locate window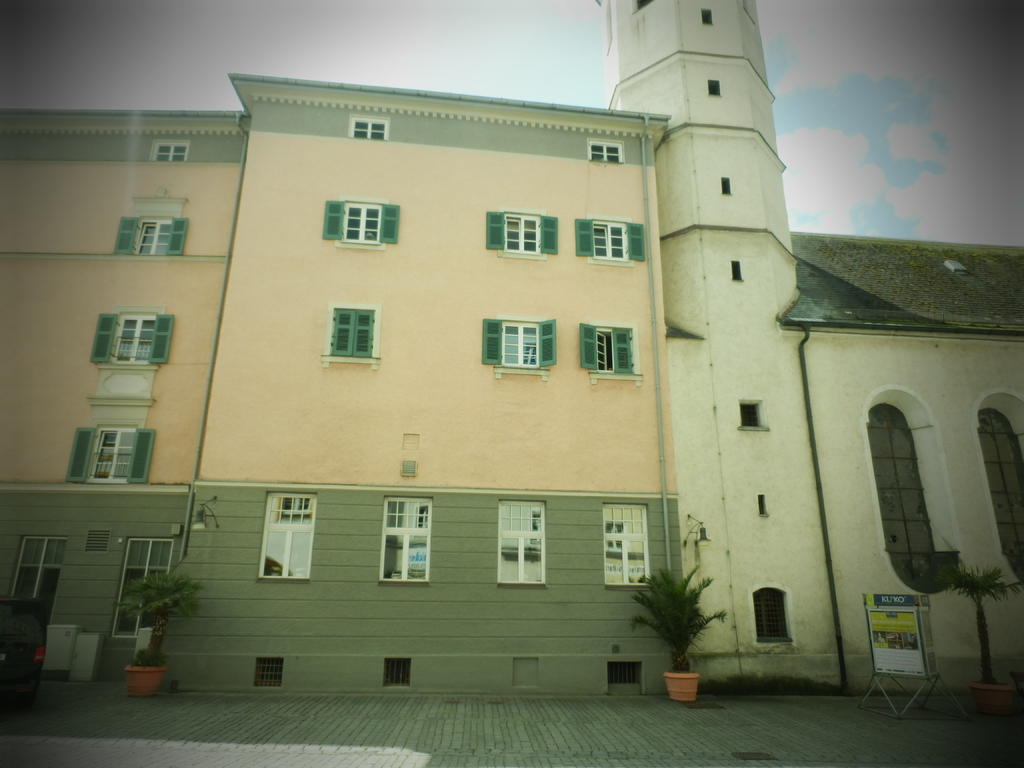
[left=702, top=10, right=715, bottom=24]
